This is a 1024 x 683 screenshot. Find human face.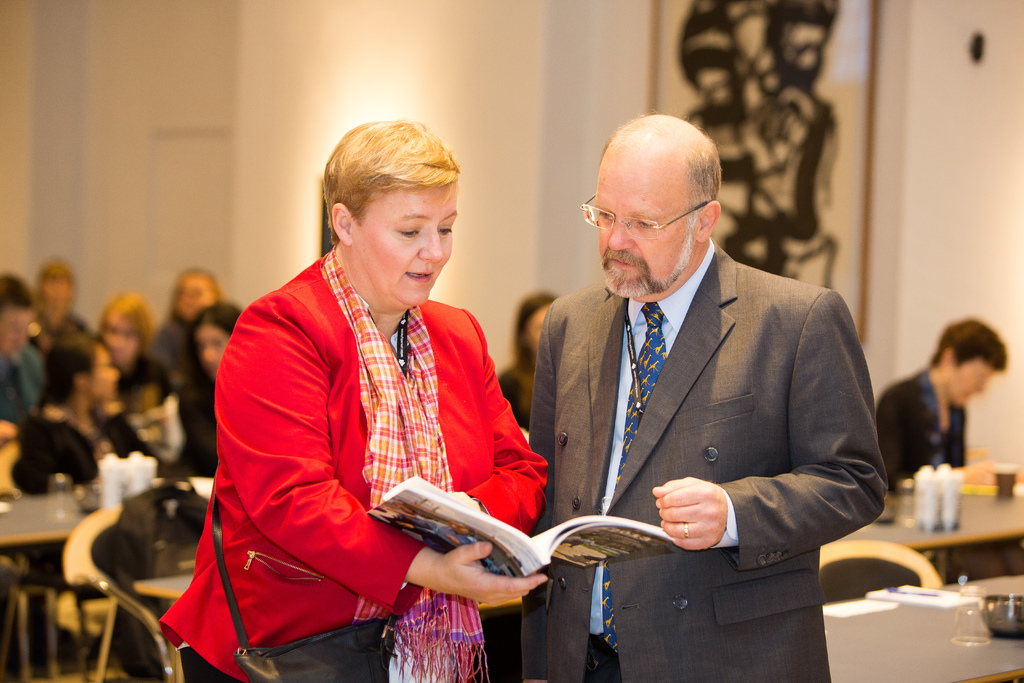
Bounding box: left=594, top=165, right=694, bottom=302.
